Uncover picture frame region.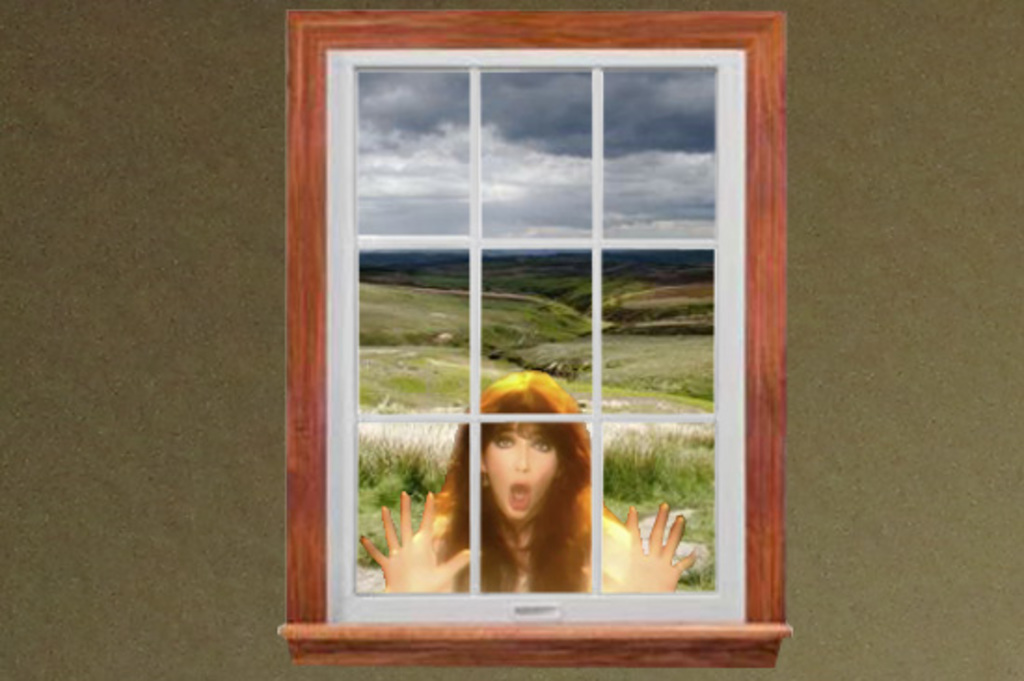
Uncovered: detection(290, 7, 795, 664).
